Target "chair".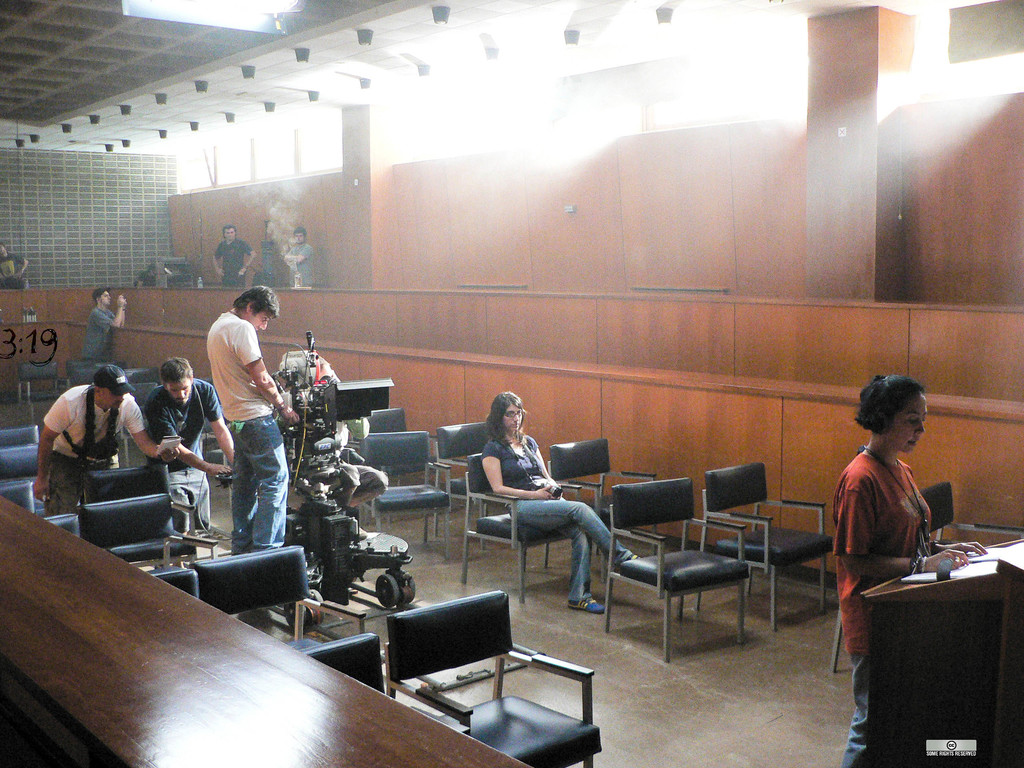
Target region: l=0, t=374, r=35, b=420.
